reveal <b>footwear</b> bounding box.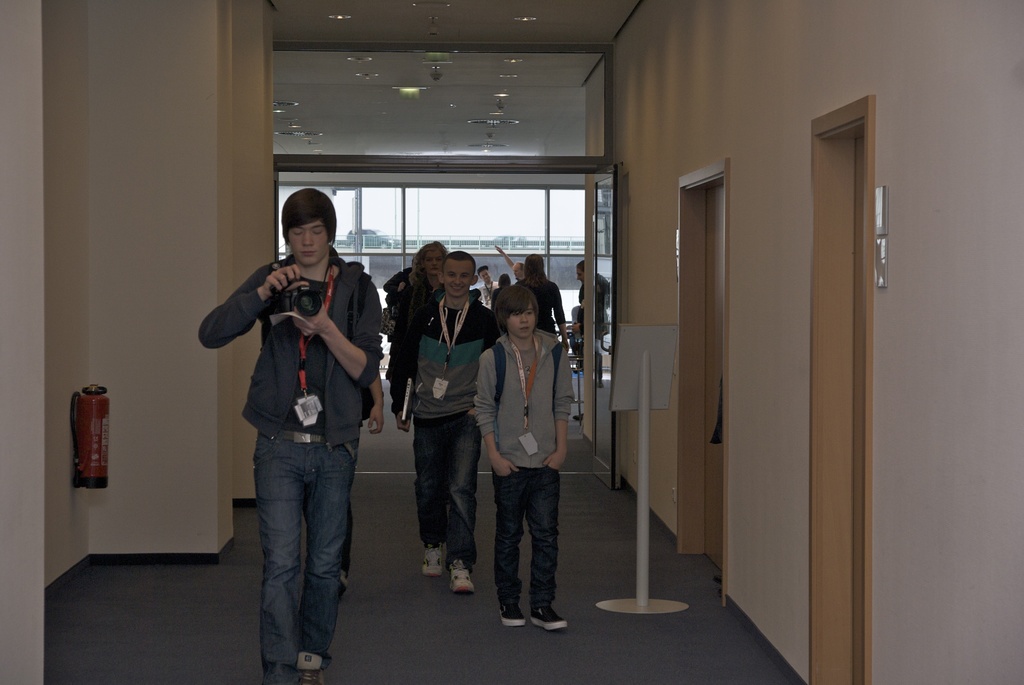
Revealed: l=423, t=541, r=443, b=578.
